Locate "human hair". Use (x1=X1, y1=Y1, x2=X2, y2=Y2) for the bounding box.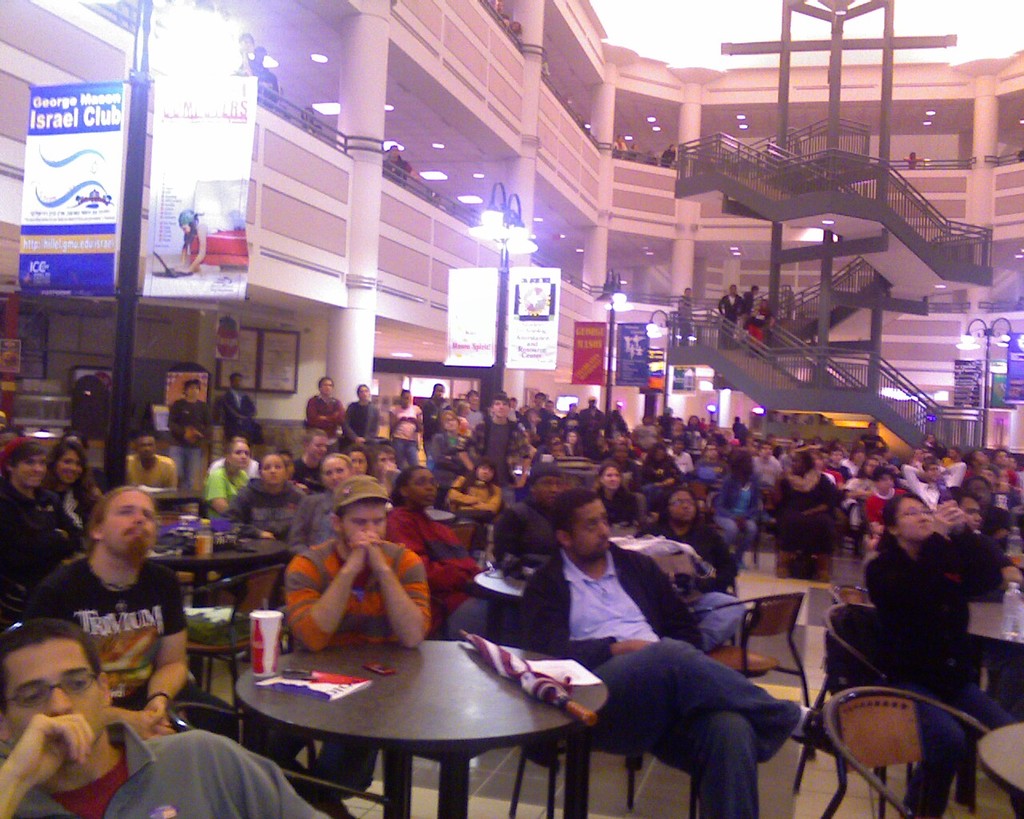
(x1=357, y1=385, x2=364, y2=392).
